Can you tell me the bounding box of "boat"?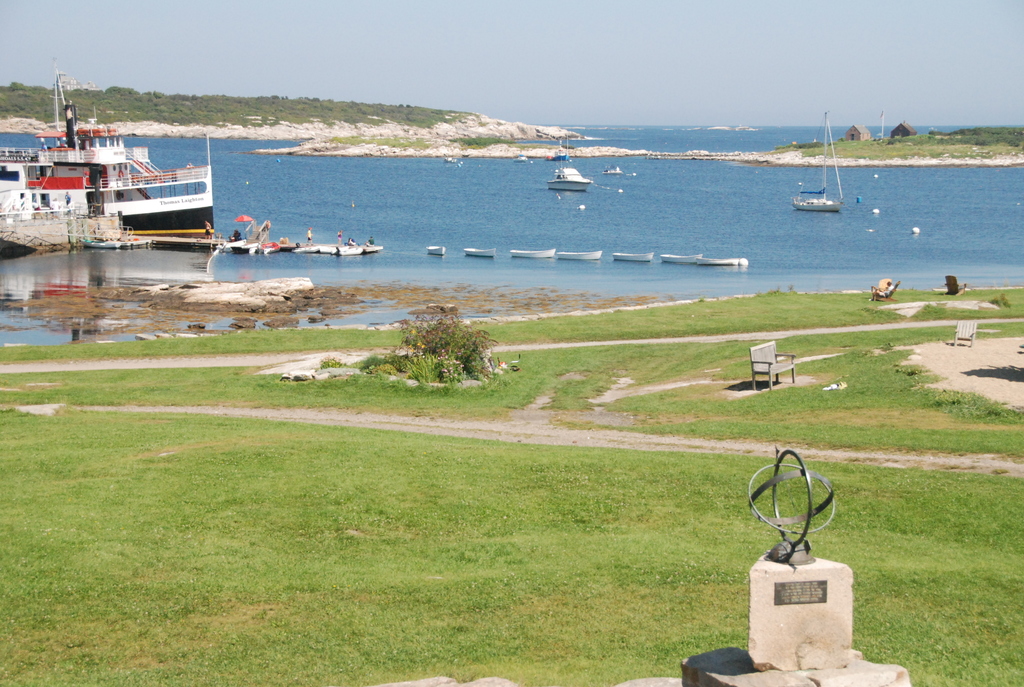
bbox=(660, 253, 705, 266).
